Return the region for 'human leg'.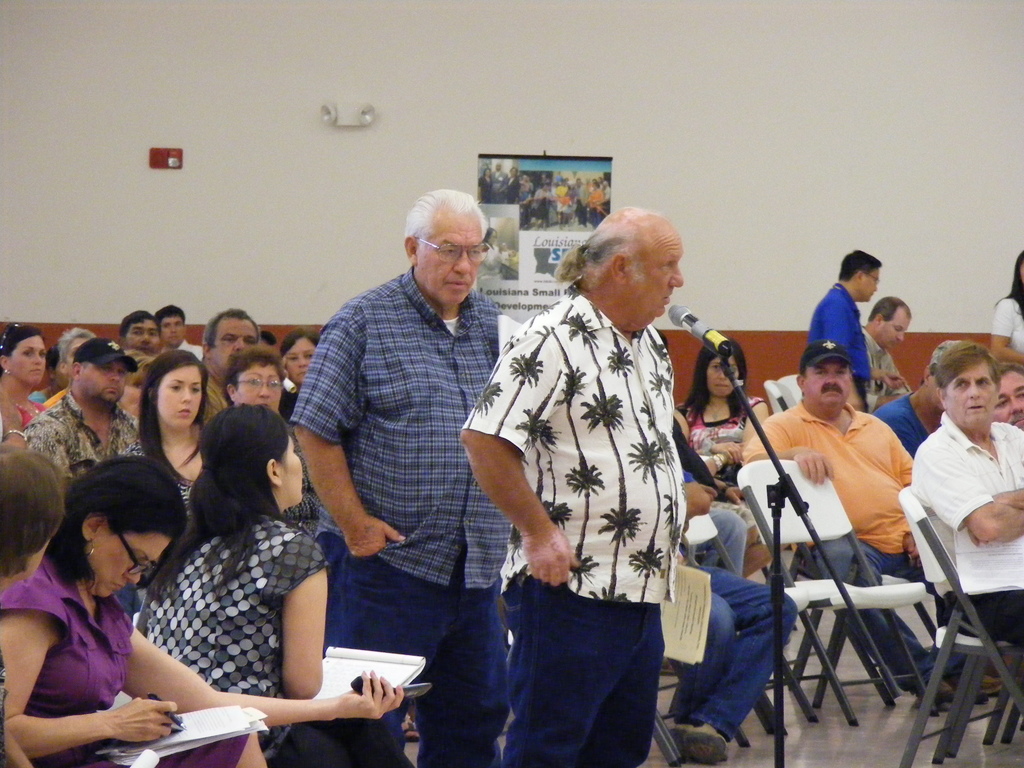
Rect(419, 576, 511, 767).
